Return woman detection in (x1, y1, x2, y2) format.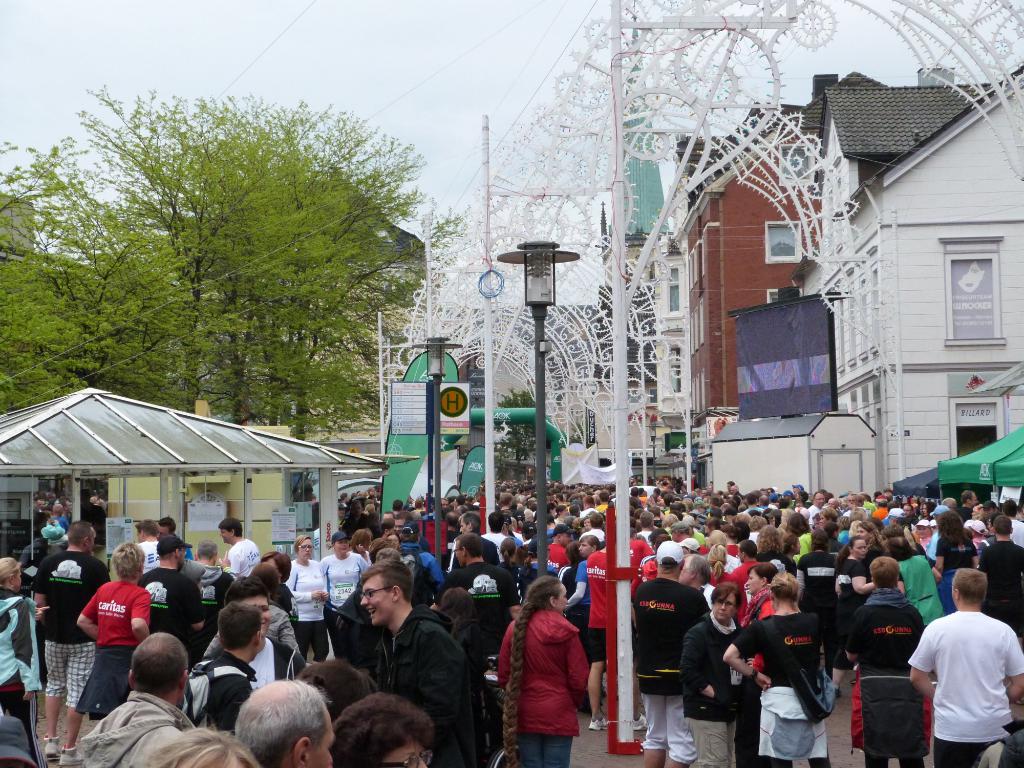
(724, 572, 832, 767).
